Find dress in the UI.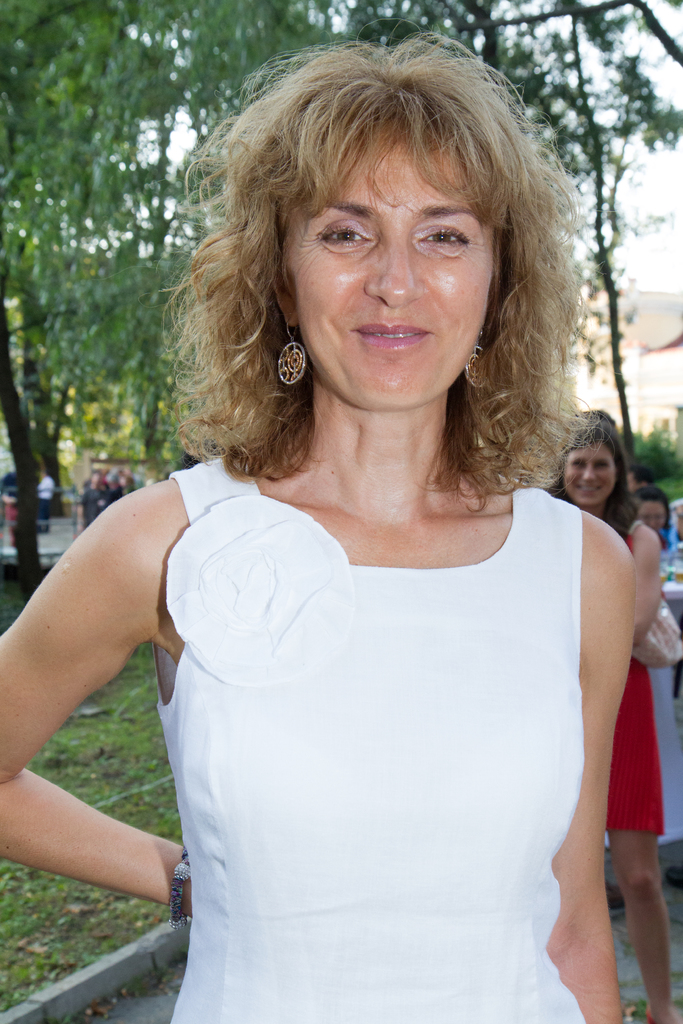
UI element at bbox=(169, 458, 591, 1020).
